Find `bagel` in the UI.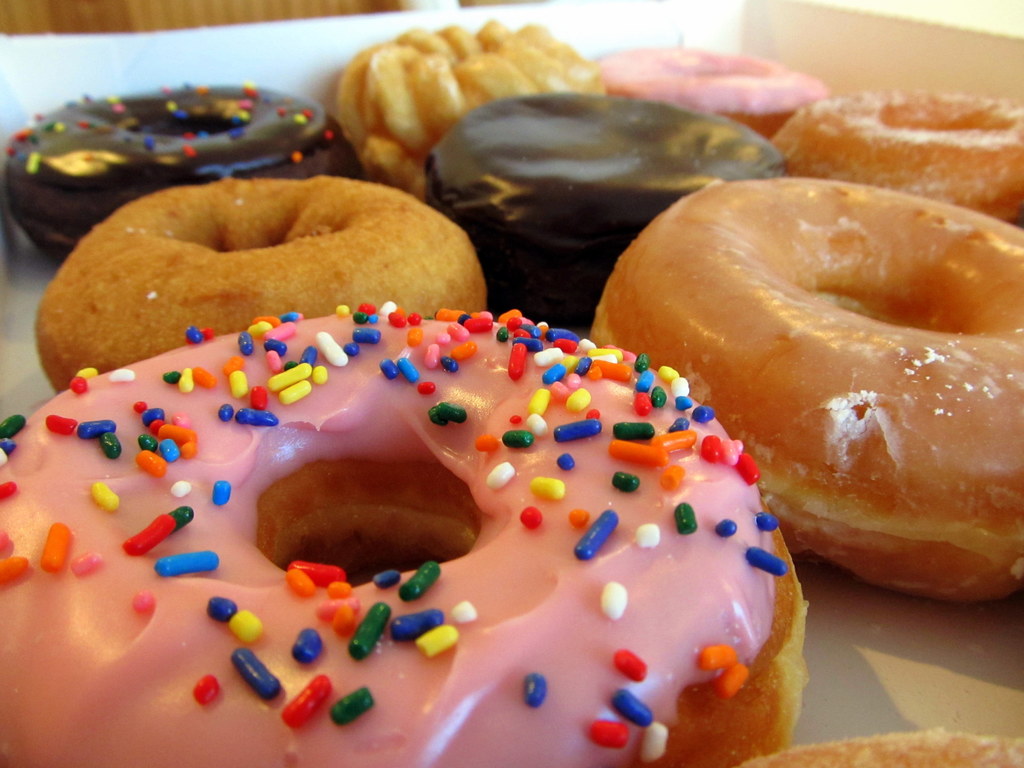
UI element at [left=33, top=178, right=488, bottom=397].
